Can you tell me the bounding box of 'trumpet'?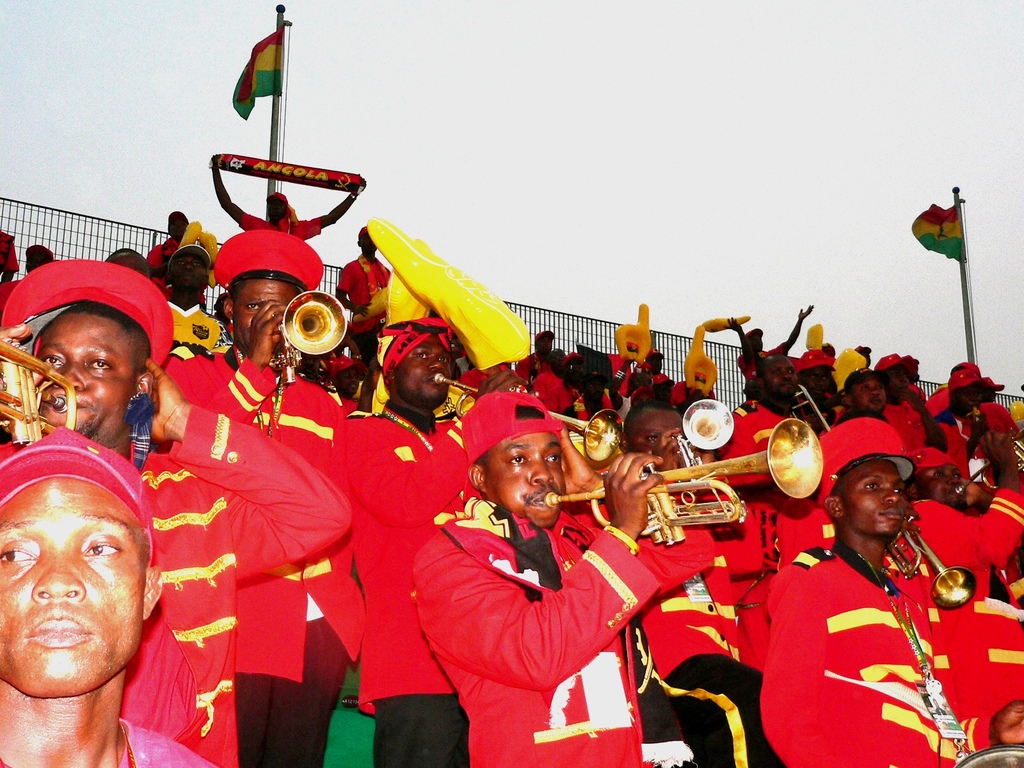
x1=661, y1=398, x2=733, y2=474.
